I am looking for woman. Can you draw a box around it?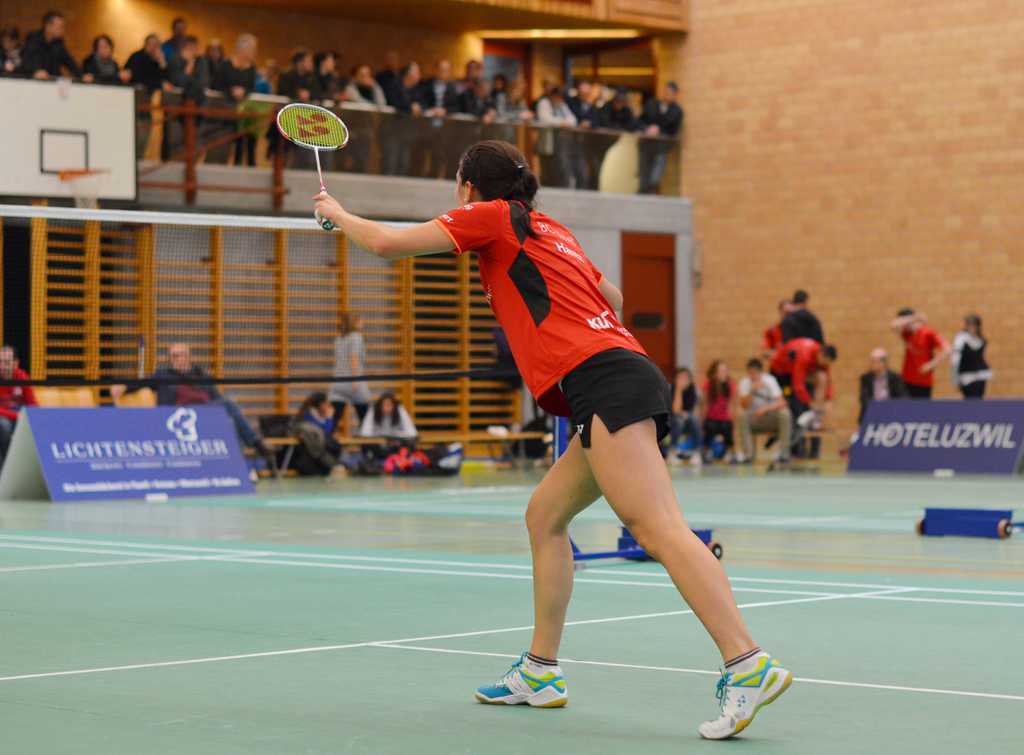
Sure, the bounding box is 524 85 577 197.
